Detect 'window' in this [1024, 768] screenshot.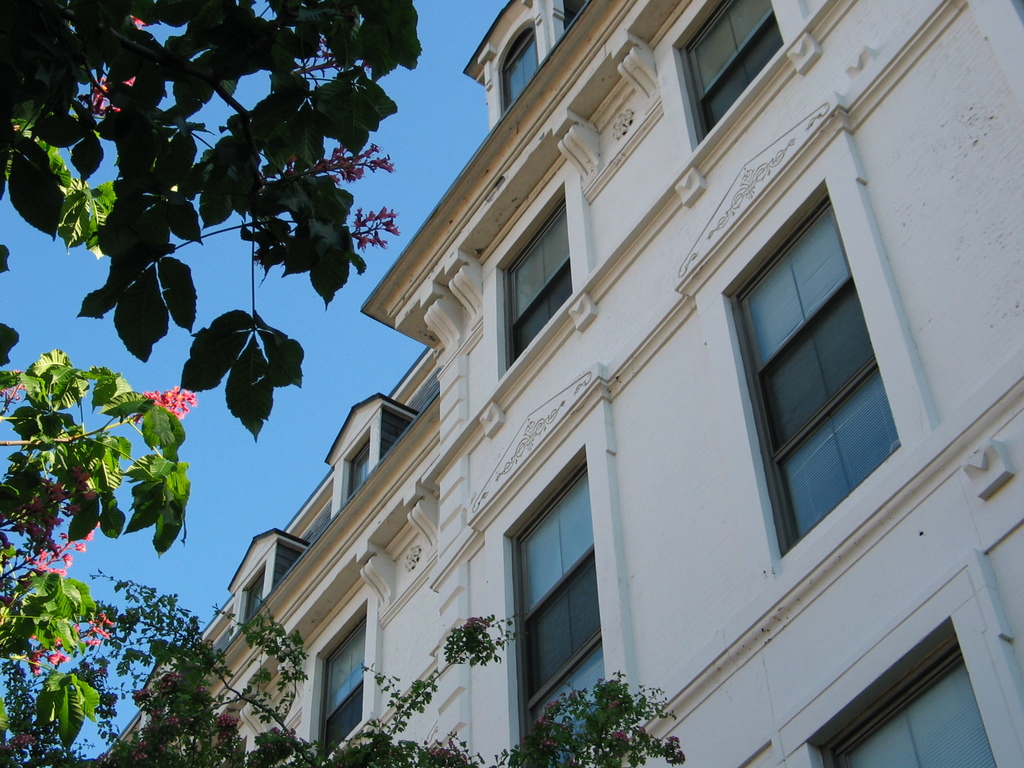
Detection: 347,442,364,499.
